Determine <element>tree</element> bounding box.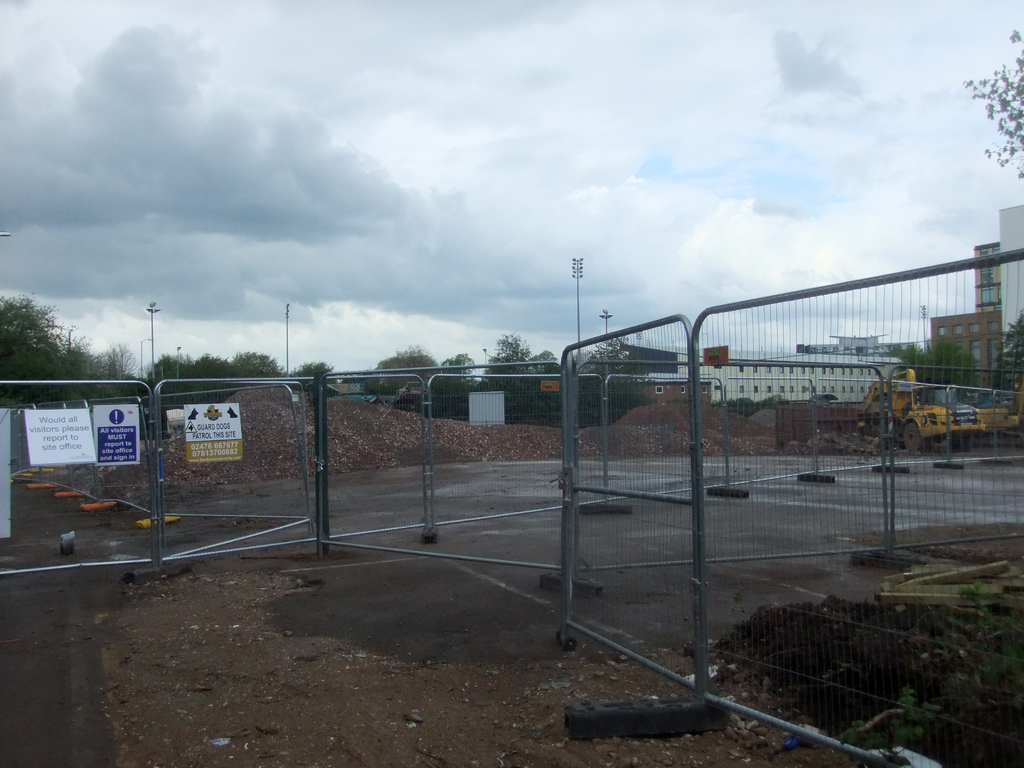
Determined: detection(981, 307, 1023, 397).
